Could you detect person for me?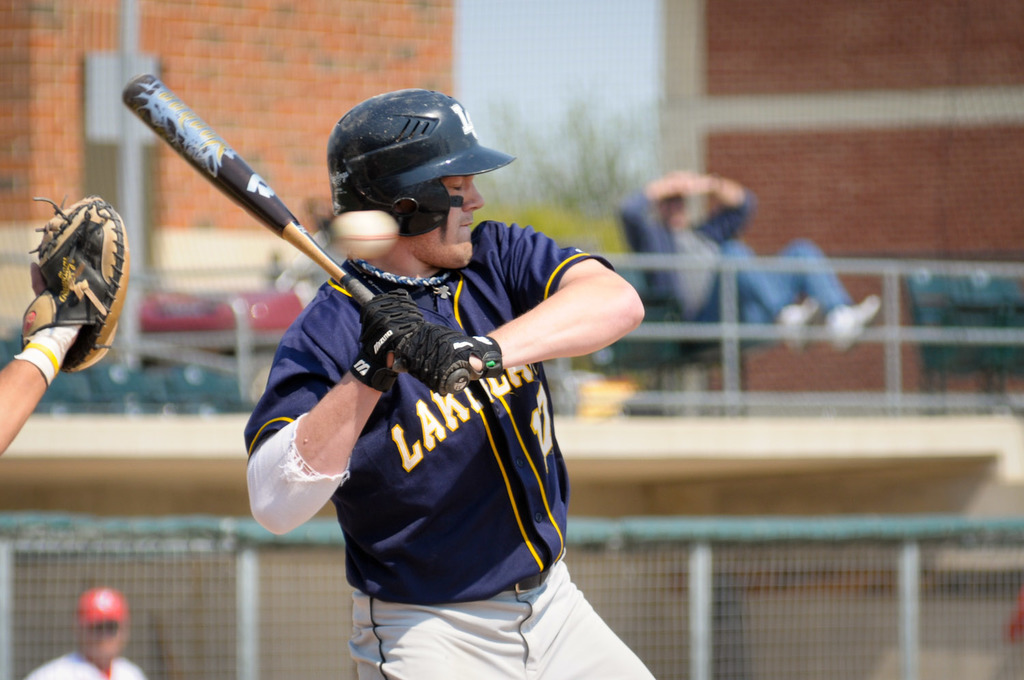
Detection result: 0/191/129/455.
